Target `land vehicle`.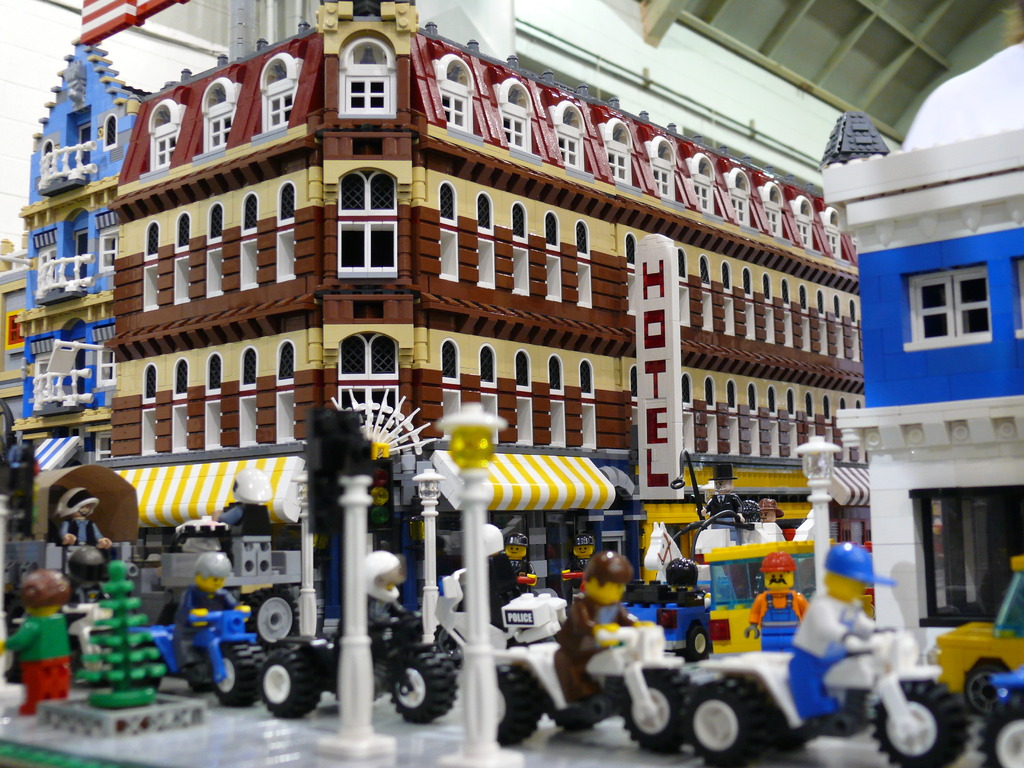
Target region: 687, 626, 970, 767.
